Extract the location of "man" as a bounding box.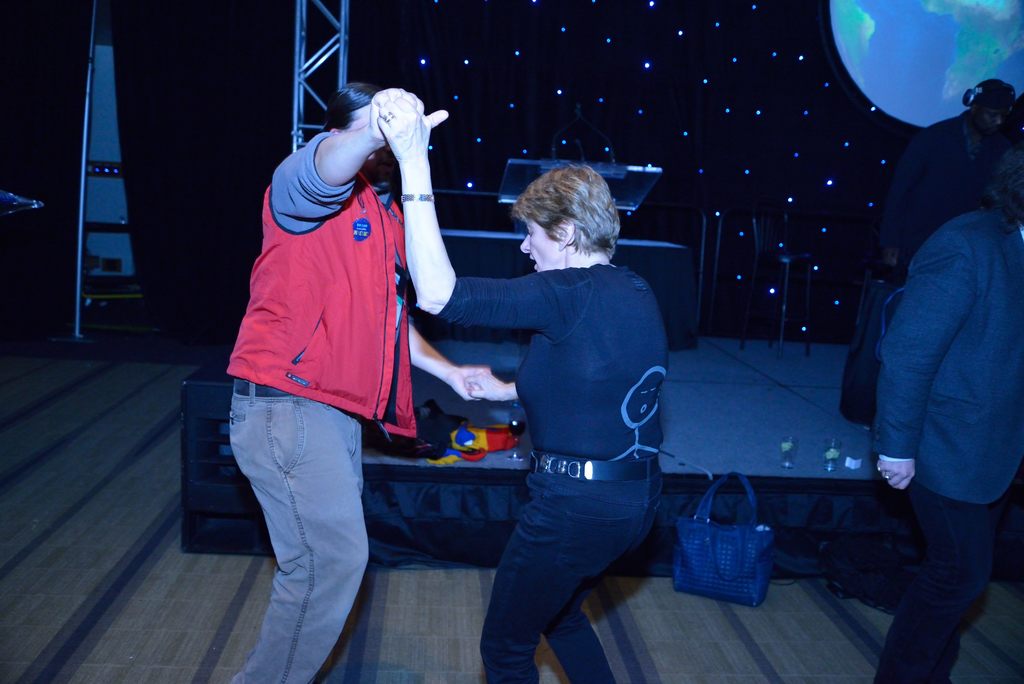
detection(877, 137, 1023, 683).
